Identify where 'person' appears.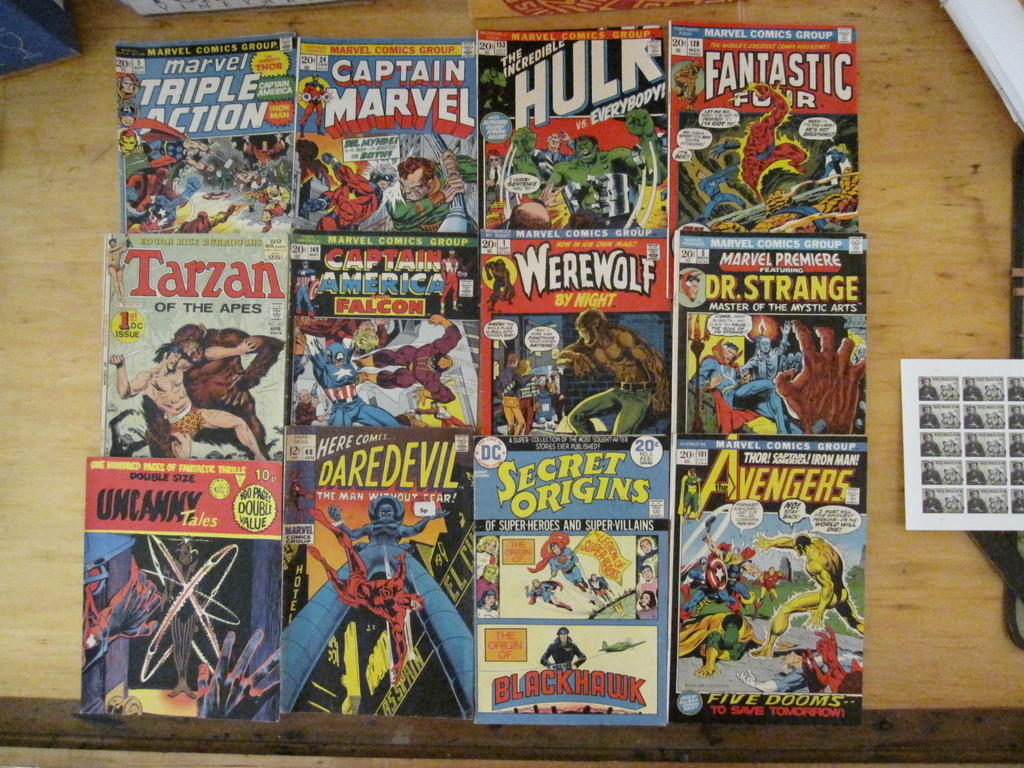
Appears at (left=118, top=126, right=139, bottom=154).
